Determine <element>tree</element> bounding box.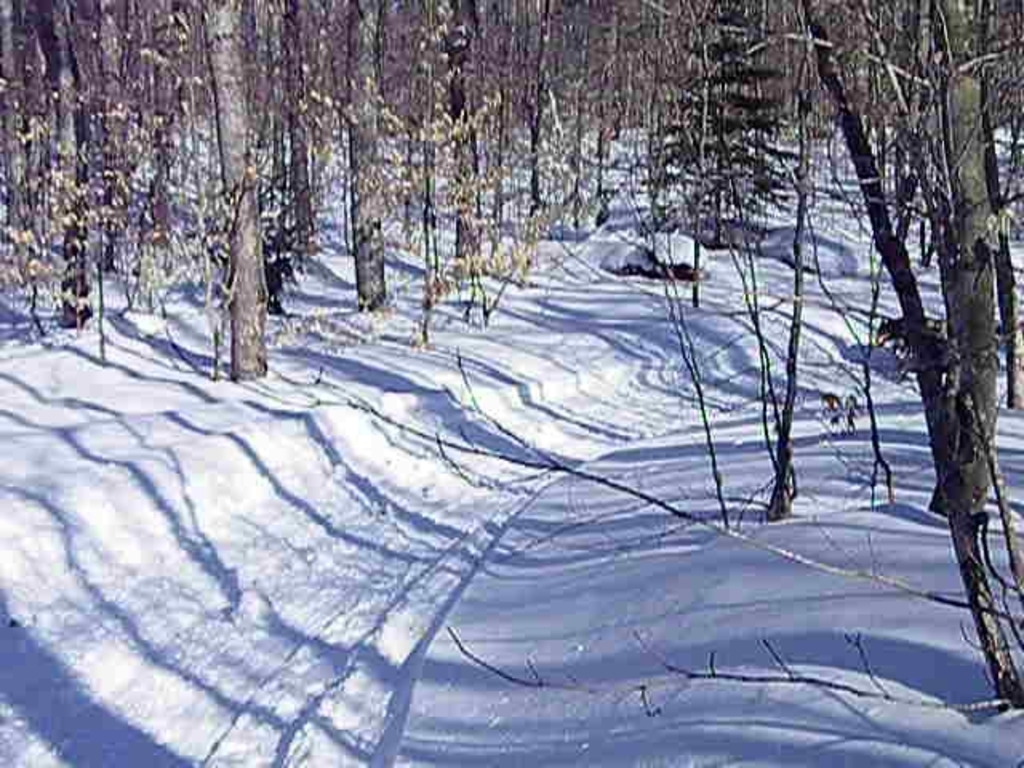
Determined: region(792, 0, 1022, 717).
